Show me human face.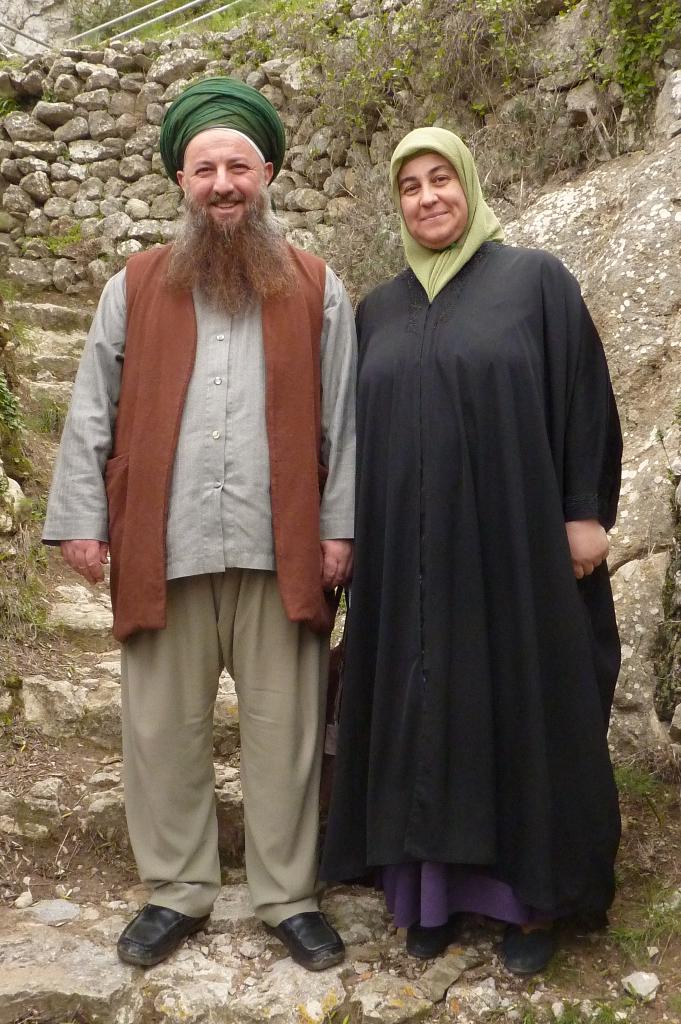
human face is here: l=403, t=159, r=460, b=248.
